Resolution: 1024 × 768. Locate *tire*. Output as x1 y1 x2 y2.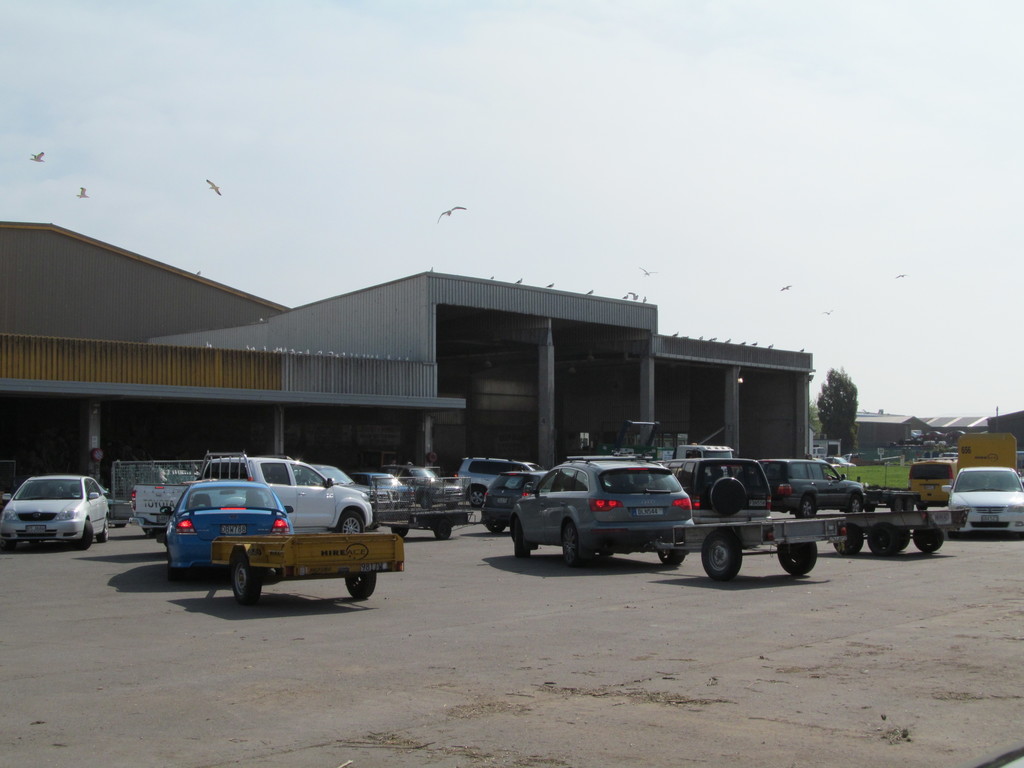
696 524 760 588.
